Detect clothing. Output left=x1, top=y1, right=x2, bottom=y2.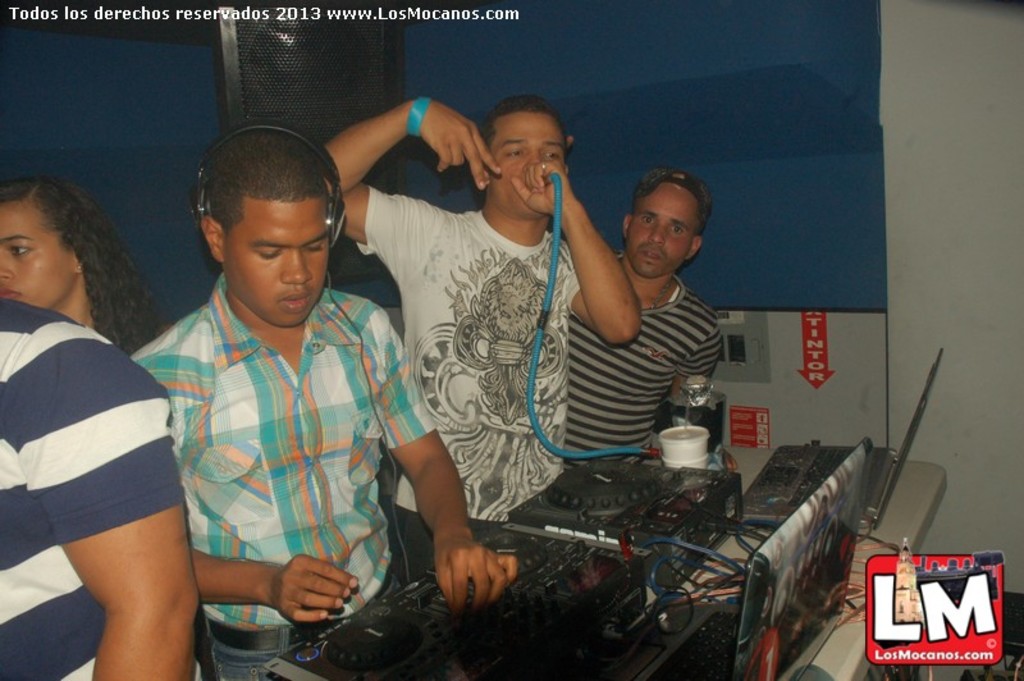
left=125, top=225, right=417, bottom=645.
